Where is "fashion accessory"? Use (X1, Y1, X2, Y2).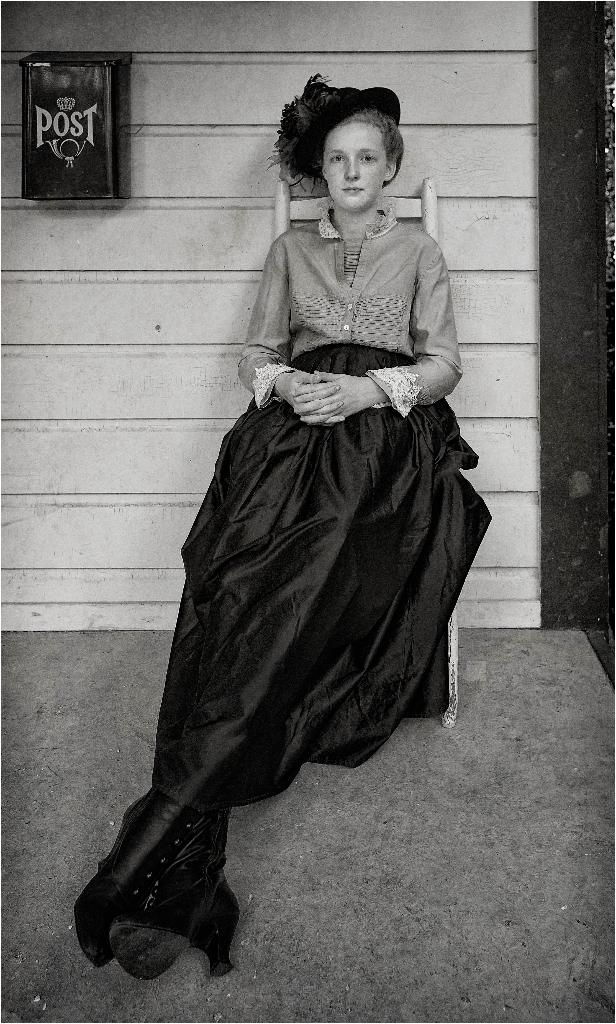
(110, 812, 246, 980).
